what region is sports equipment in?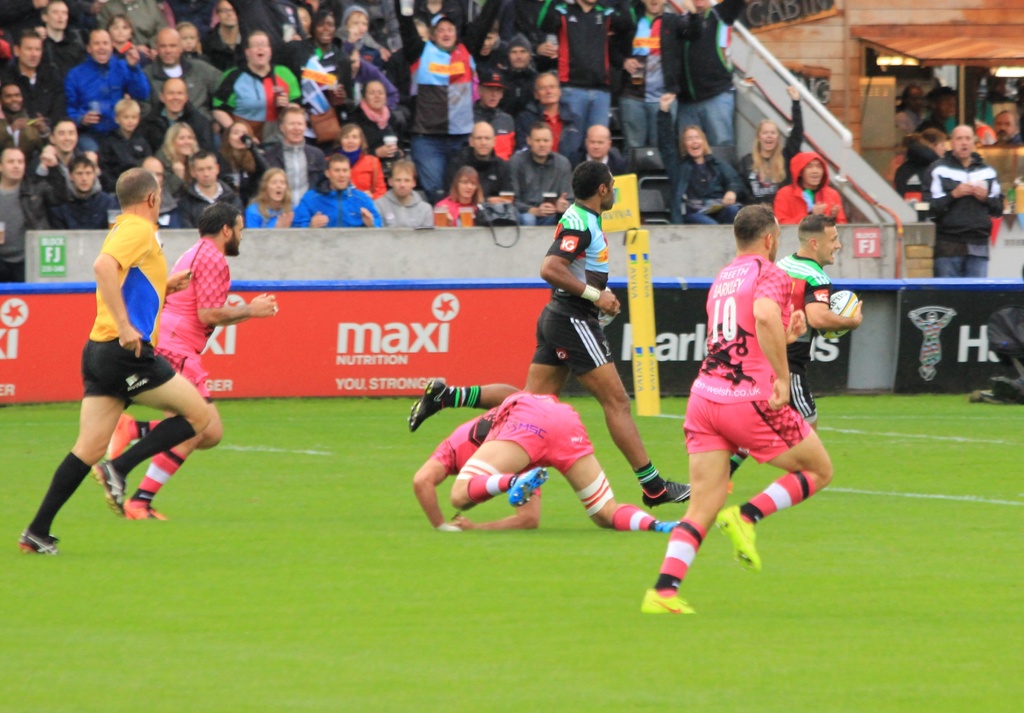
crop(641, 478, 696, 513).
